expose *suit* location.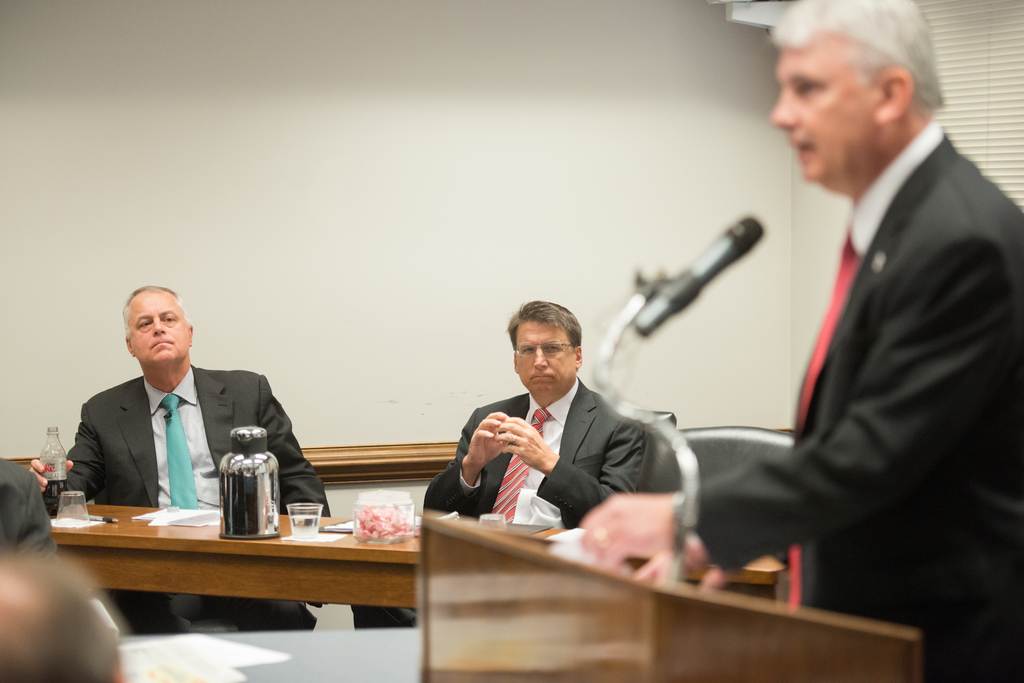
Exposed at [352,378,658,631].
